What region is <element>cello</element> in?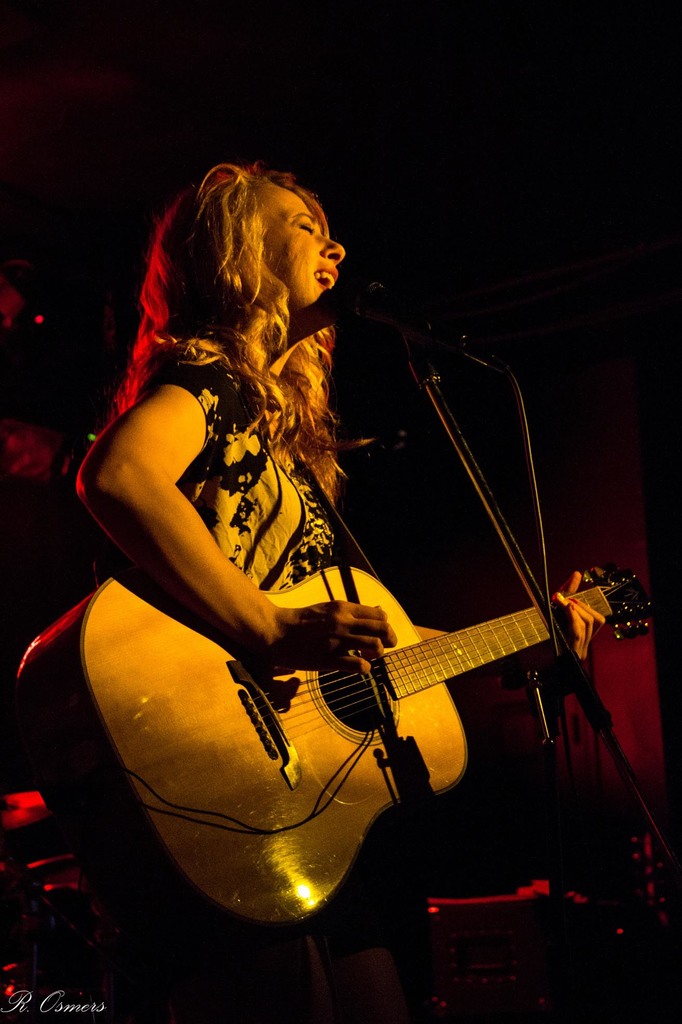
(x1=1, y1=569, x2=658, y2=945).
